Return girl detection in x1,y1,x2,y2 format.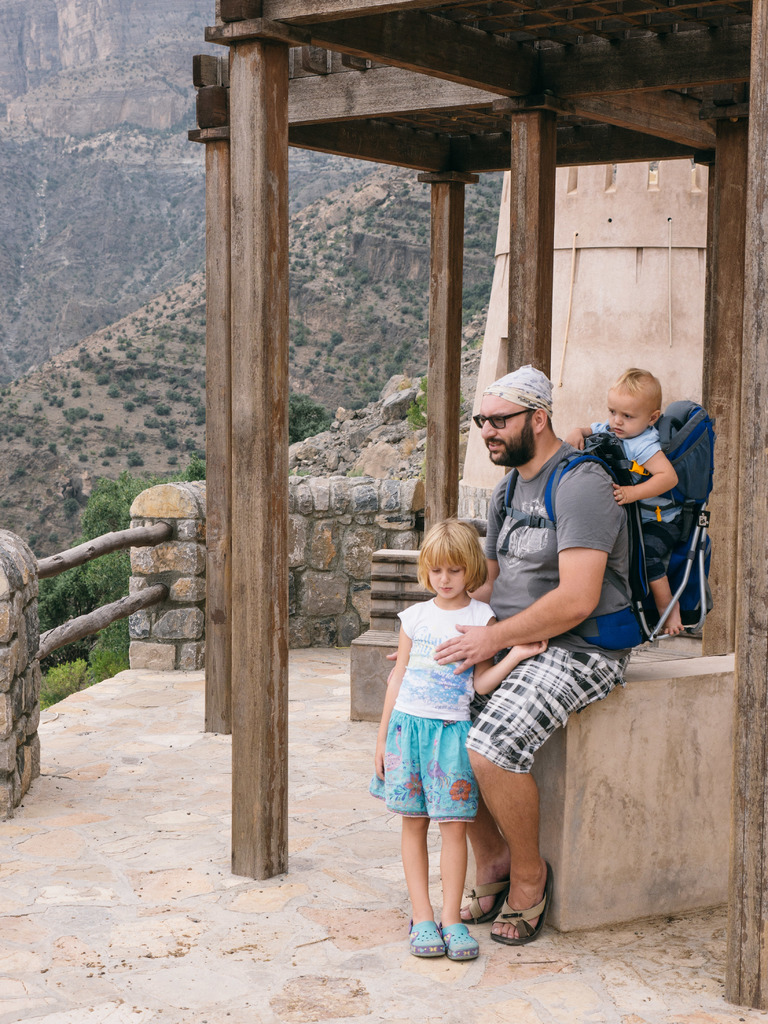
367,518,550,962.
